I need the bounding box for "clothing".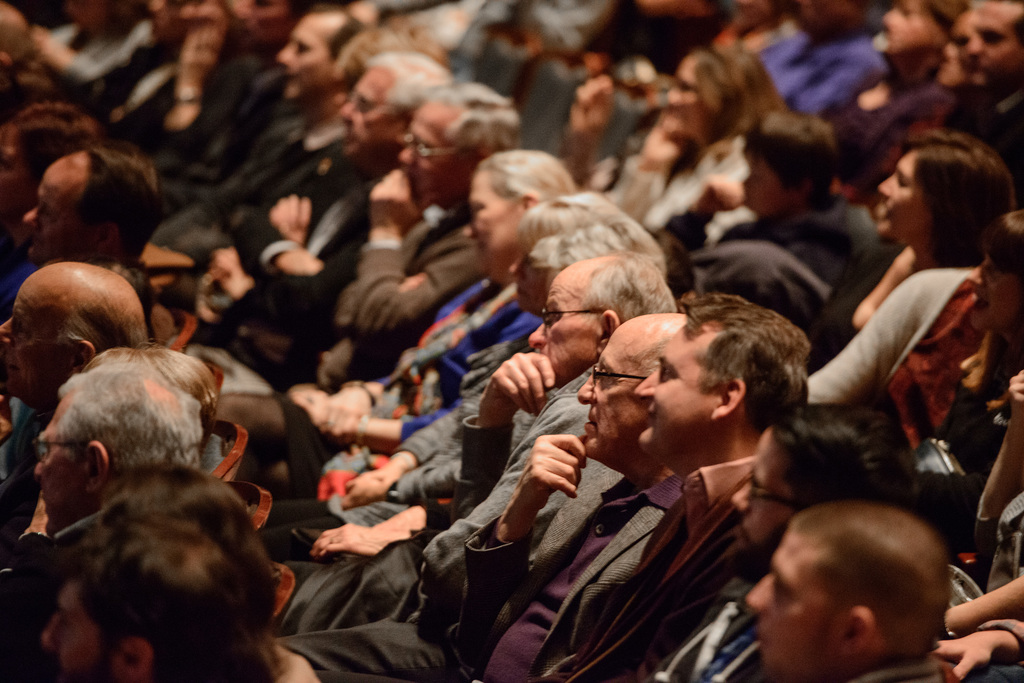
Here it is: region(108, 26, 293, 173).
